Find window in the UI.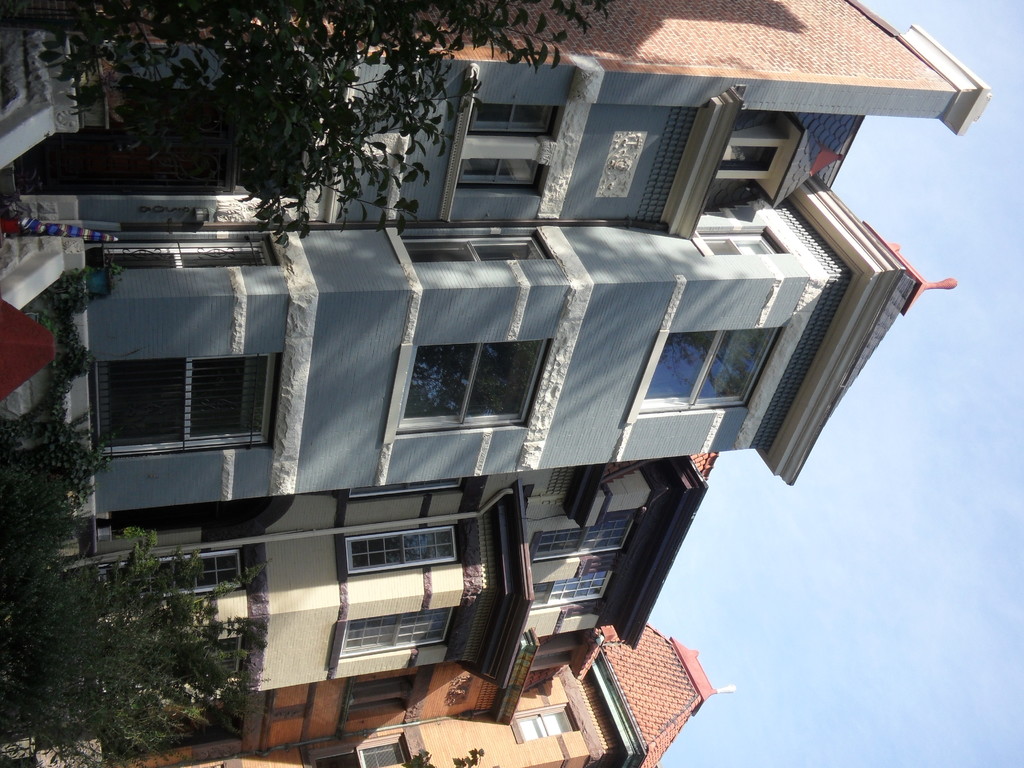
UI element at left=81, top=337, right=282, bottom=452.
